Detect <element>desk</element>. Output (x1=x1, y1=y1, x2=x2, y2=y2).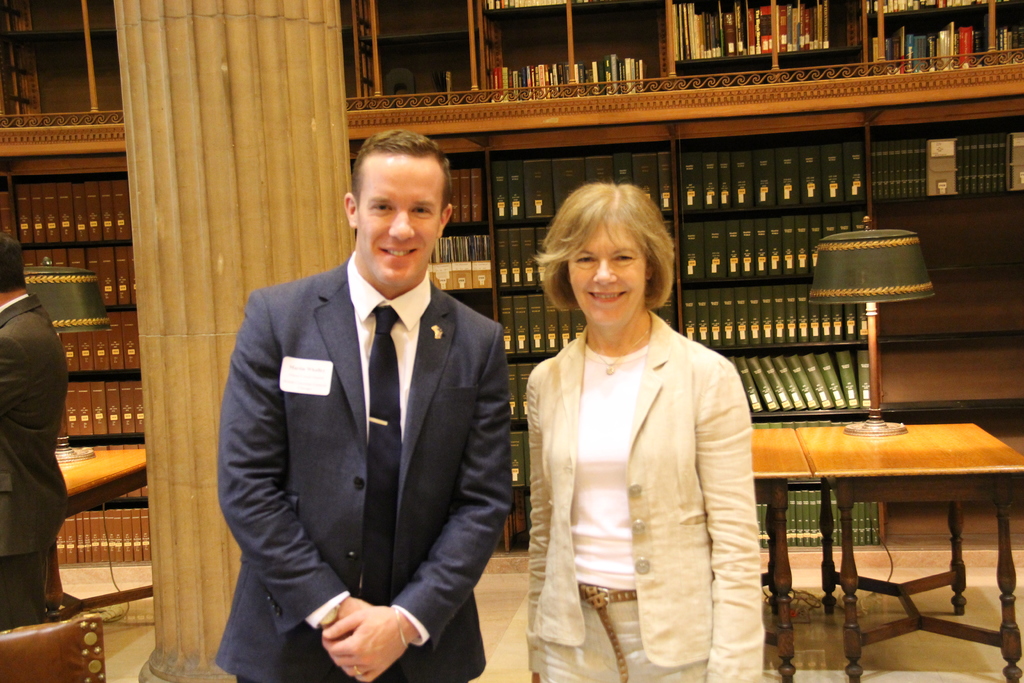
(x1=737, y1=393, x2=1020, y2=648).
